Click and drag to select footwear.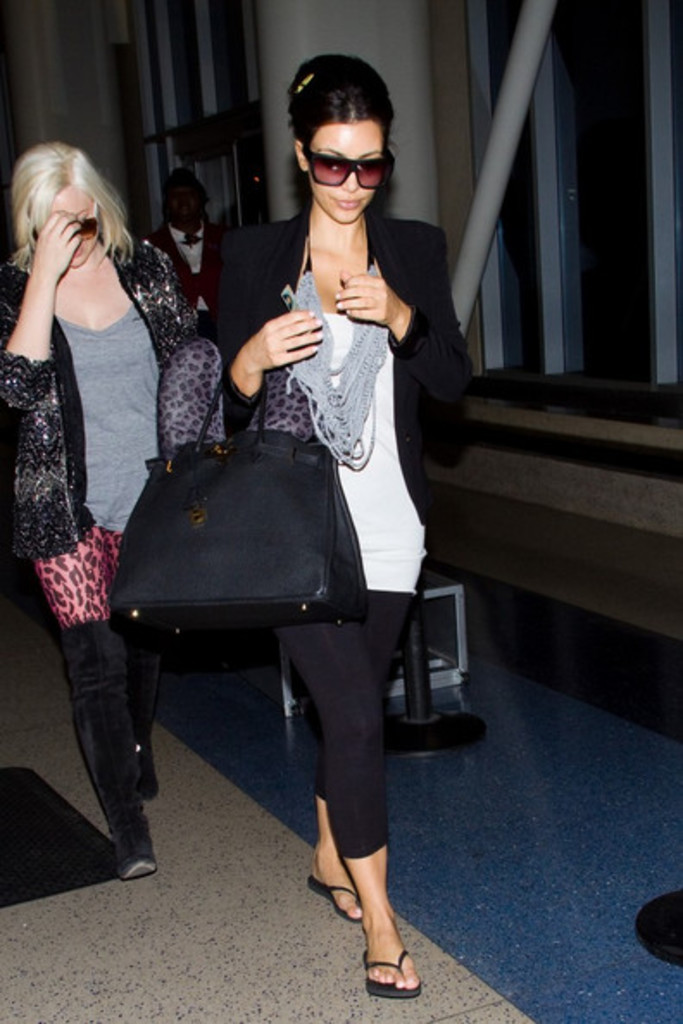
Selection: 305, 867, 366, 924.
